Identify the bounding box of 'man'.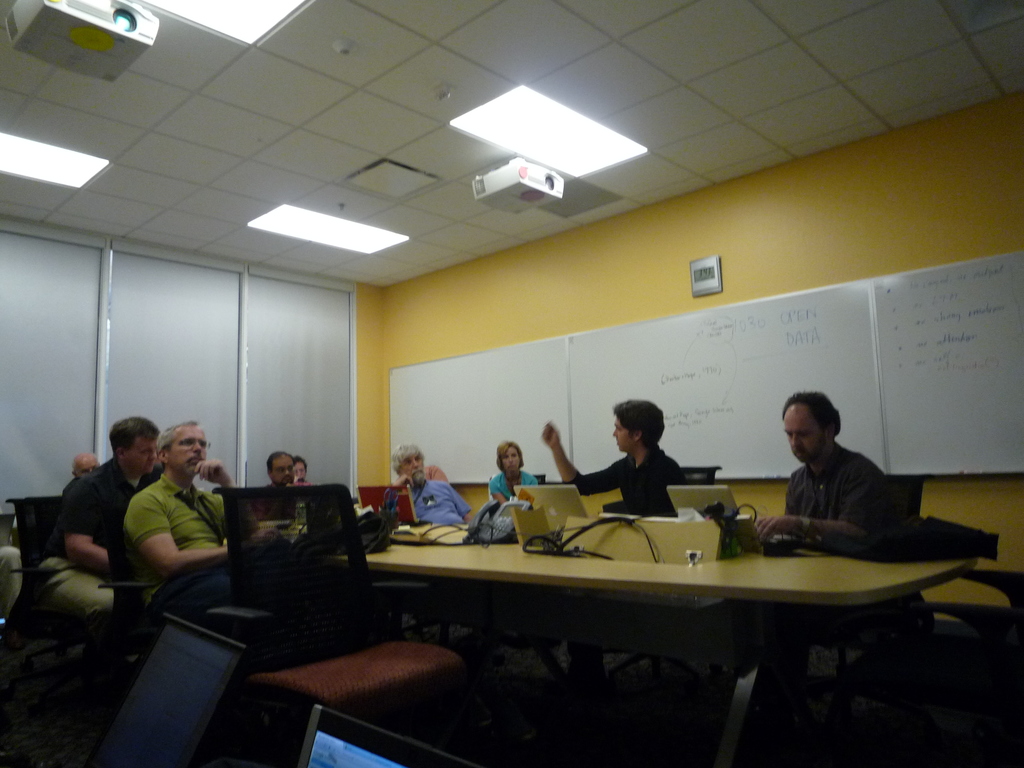
l=65, t=449, r=103, b=497.
